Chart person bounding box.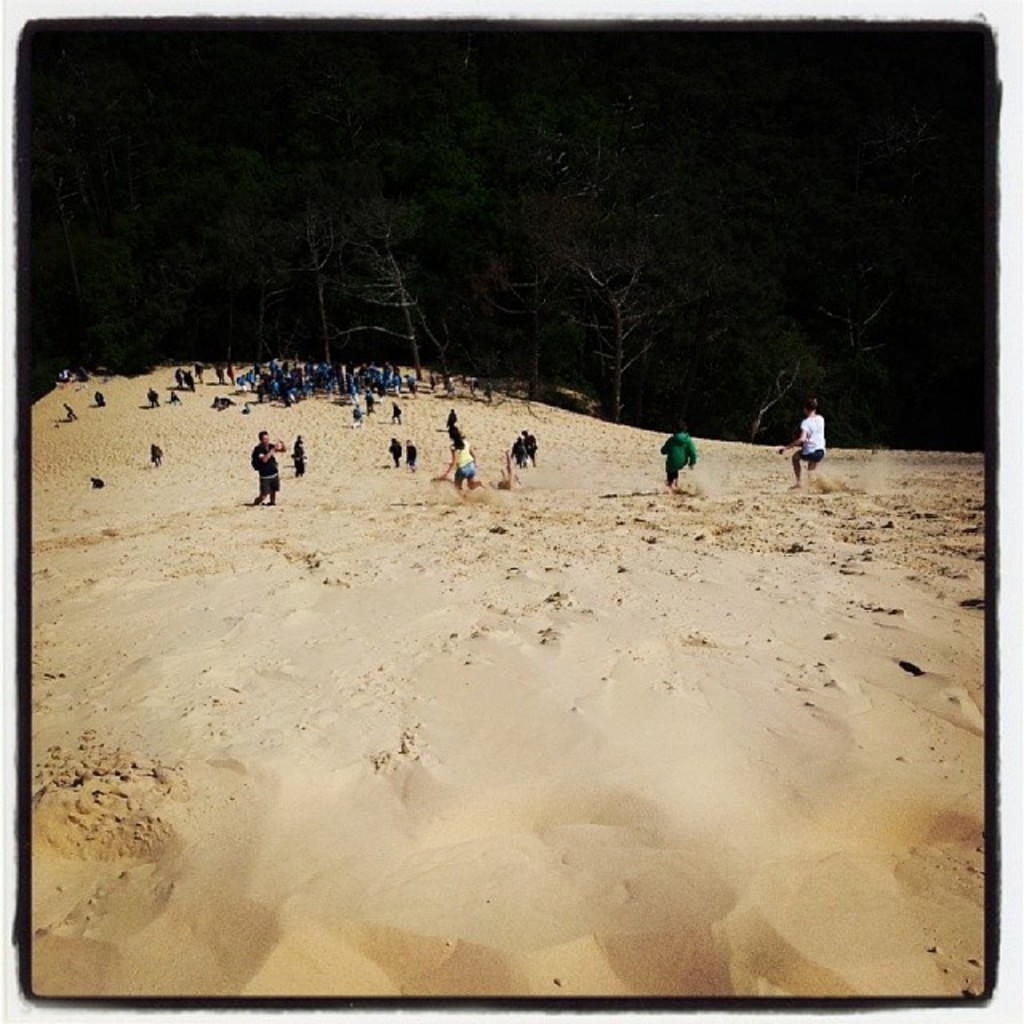
Charted: select_region(659, 421, 699, 491).
